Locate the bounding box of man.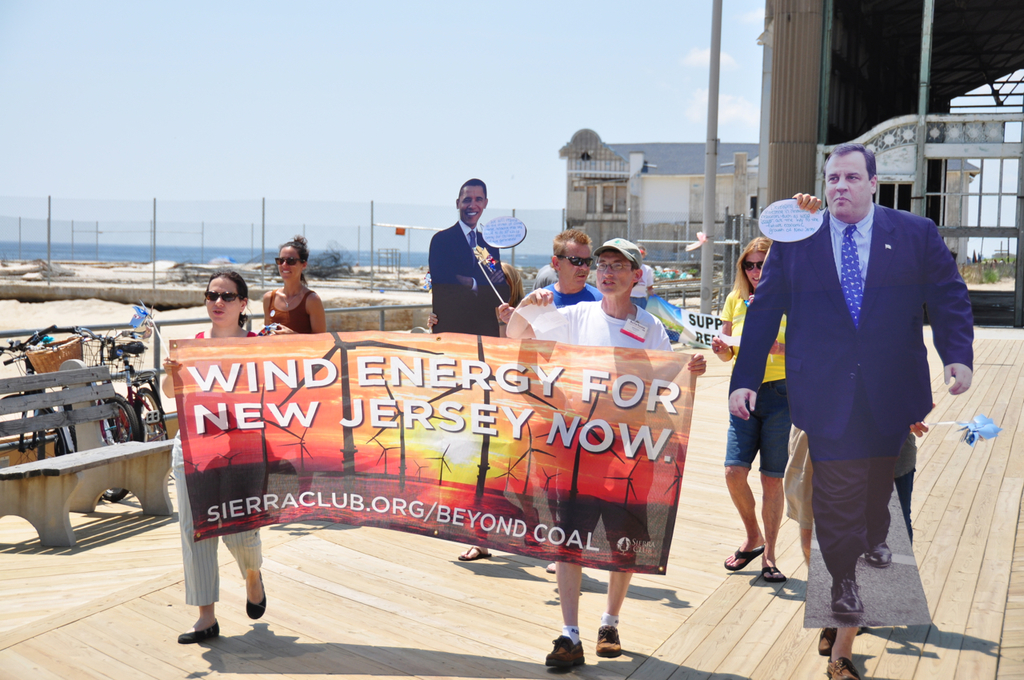
Bounding box: left=428, top=179, right=510, bottom=342.
